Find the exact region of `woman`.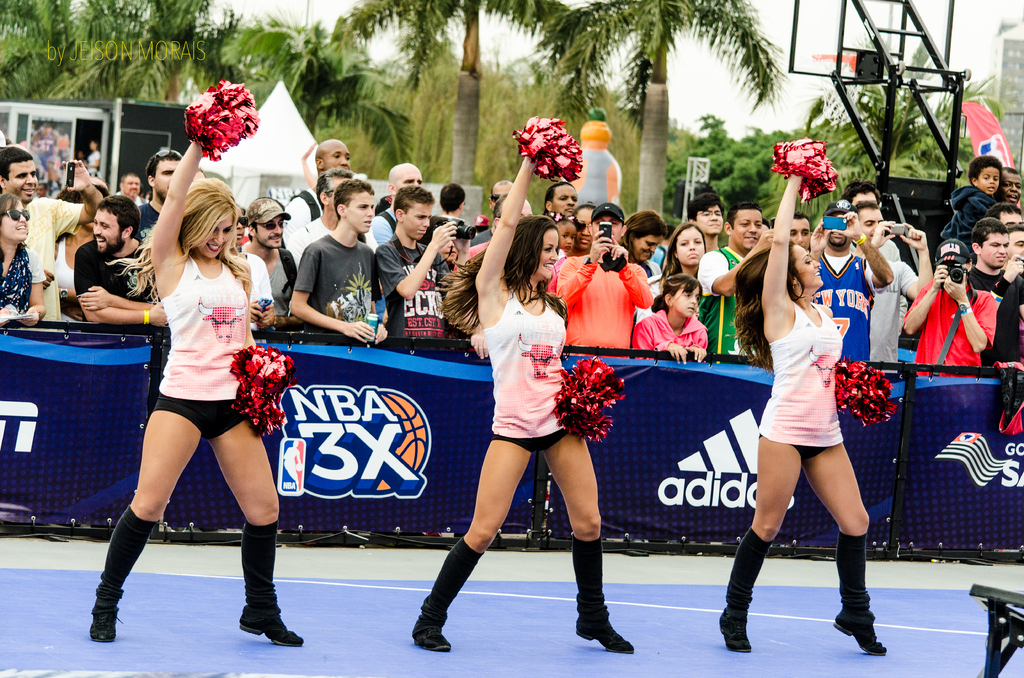
Exact region: locate(612, 210, 669, 301).
